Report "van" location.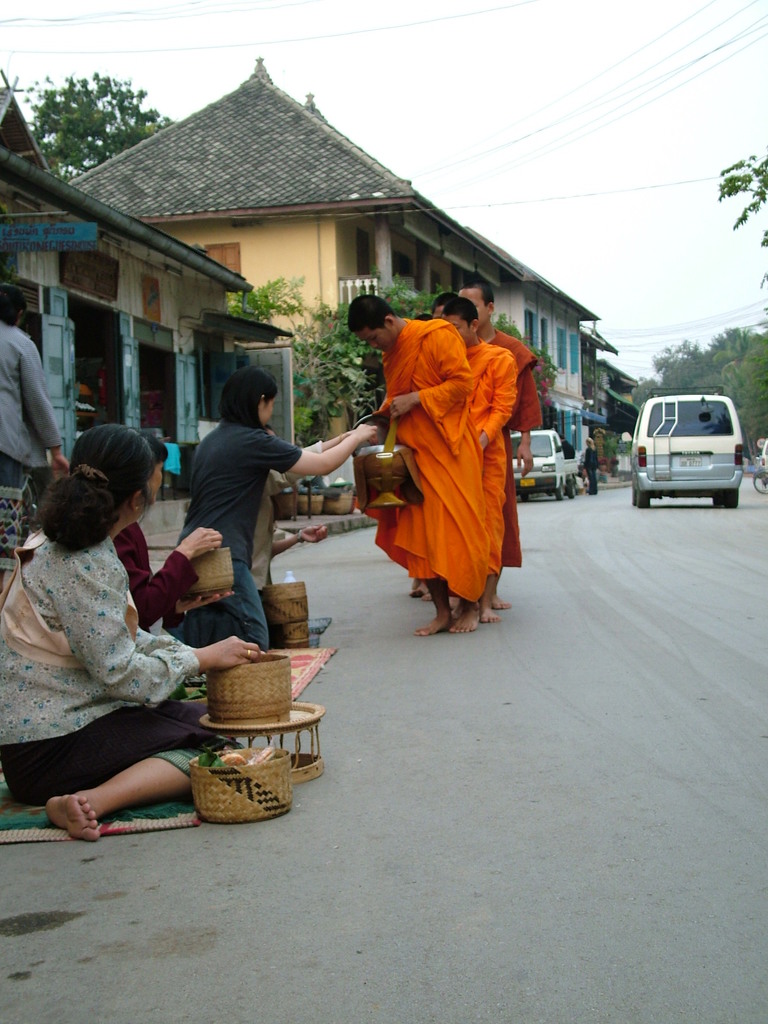
Report: (x1=620, y1=383, x2=749, y2=508).
